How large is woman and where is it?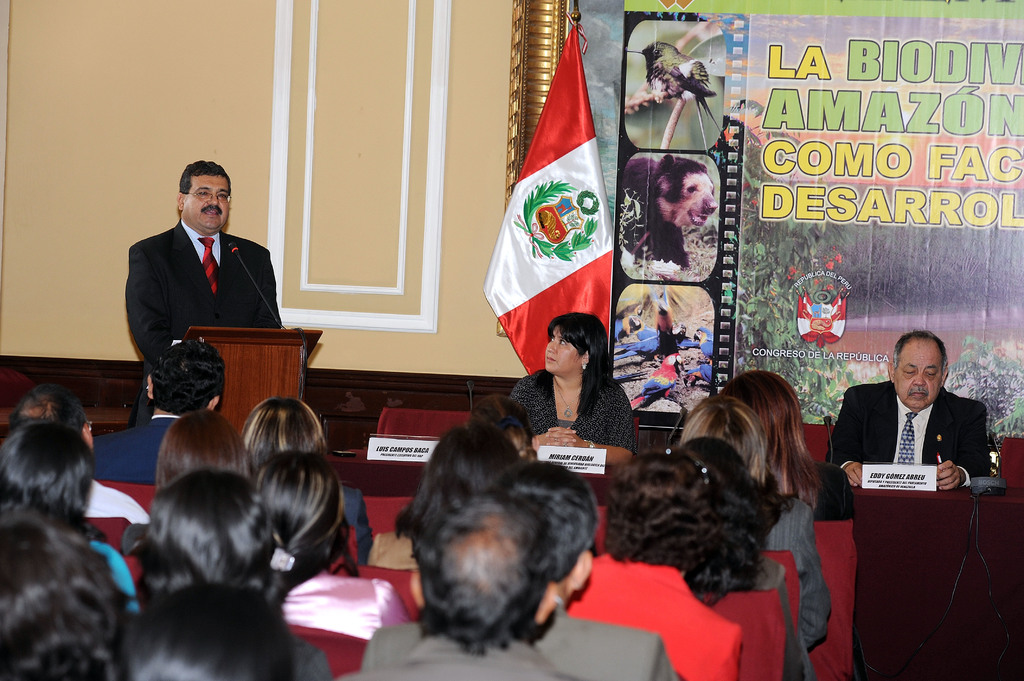
Bounding box: region(370, 394, 826, 671).
